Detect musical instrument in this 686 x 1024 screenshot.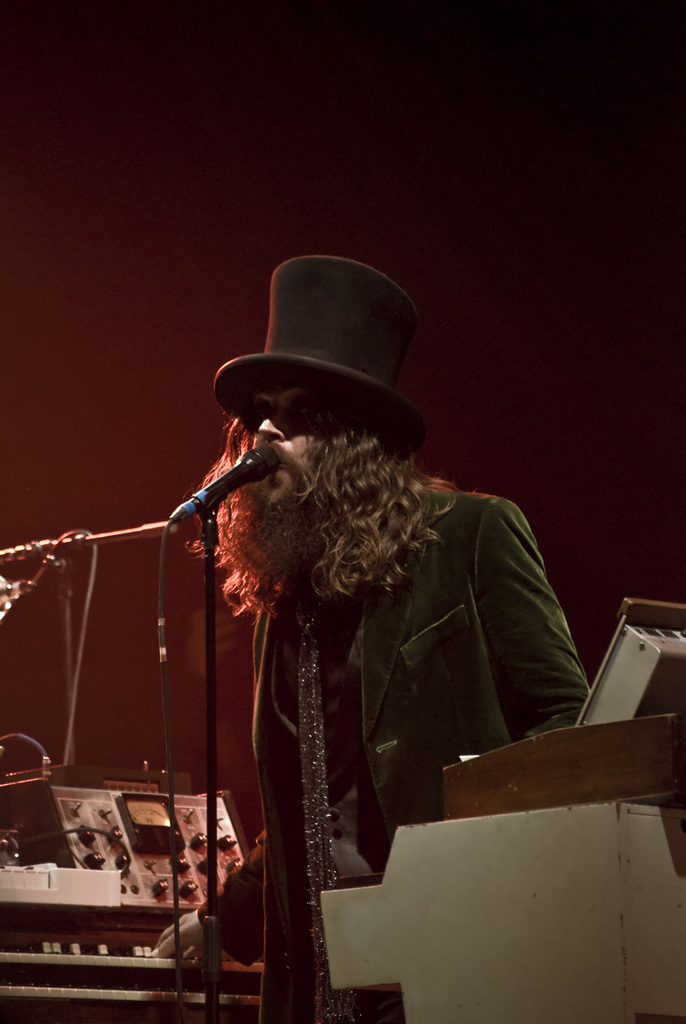
Detection: (0,778,253,1023).
